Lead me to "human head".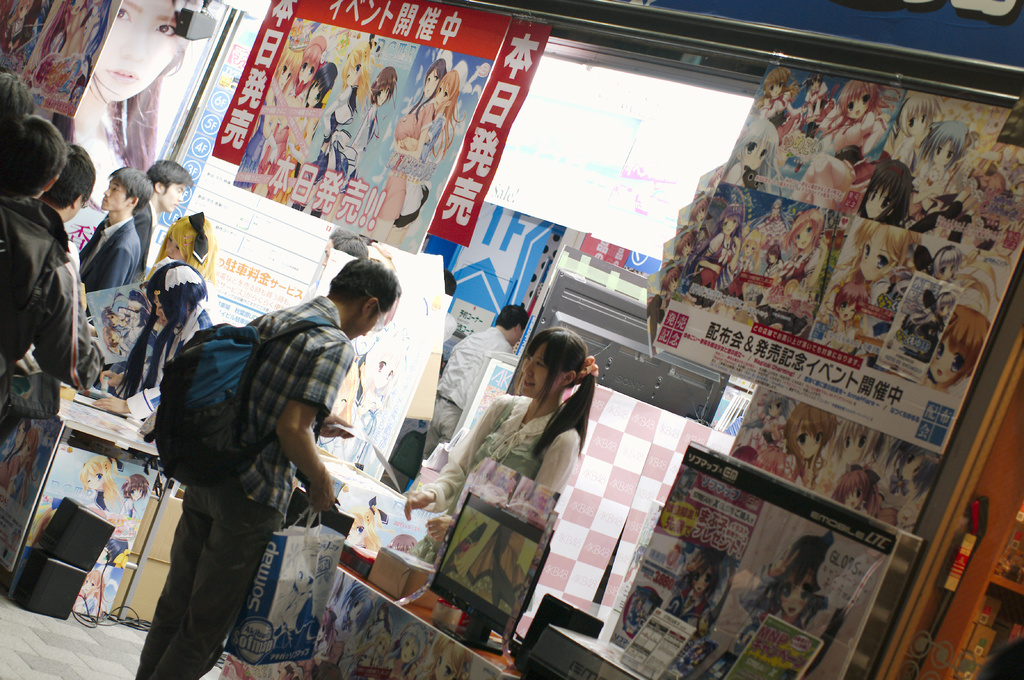
Lead to 165/214/214/260.
